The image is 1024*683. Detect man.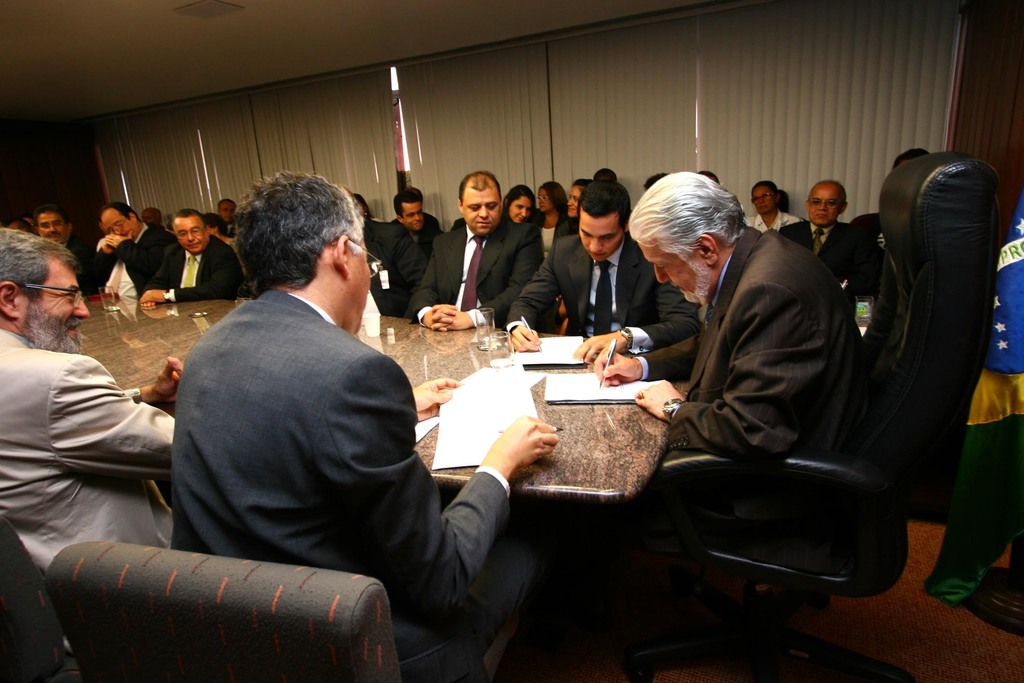
Detection: region(141, 203, 248, 306).
